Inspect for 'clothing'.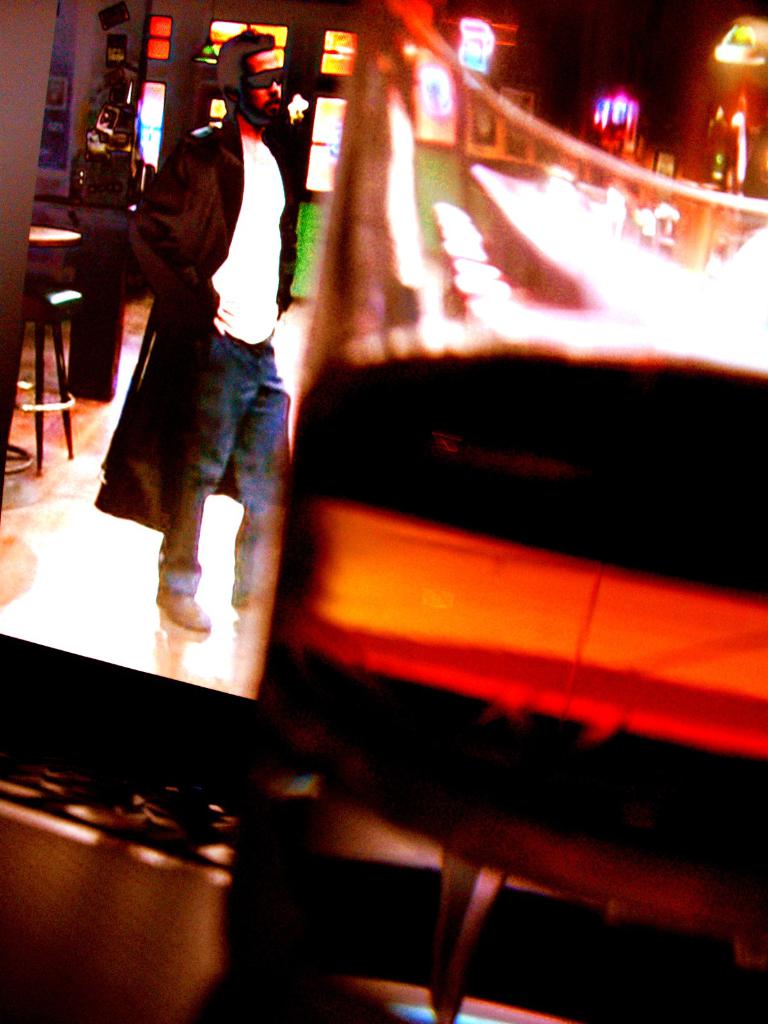
Inspection: [69, 143, 148, 356].
